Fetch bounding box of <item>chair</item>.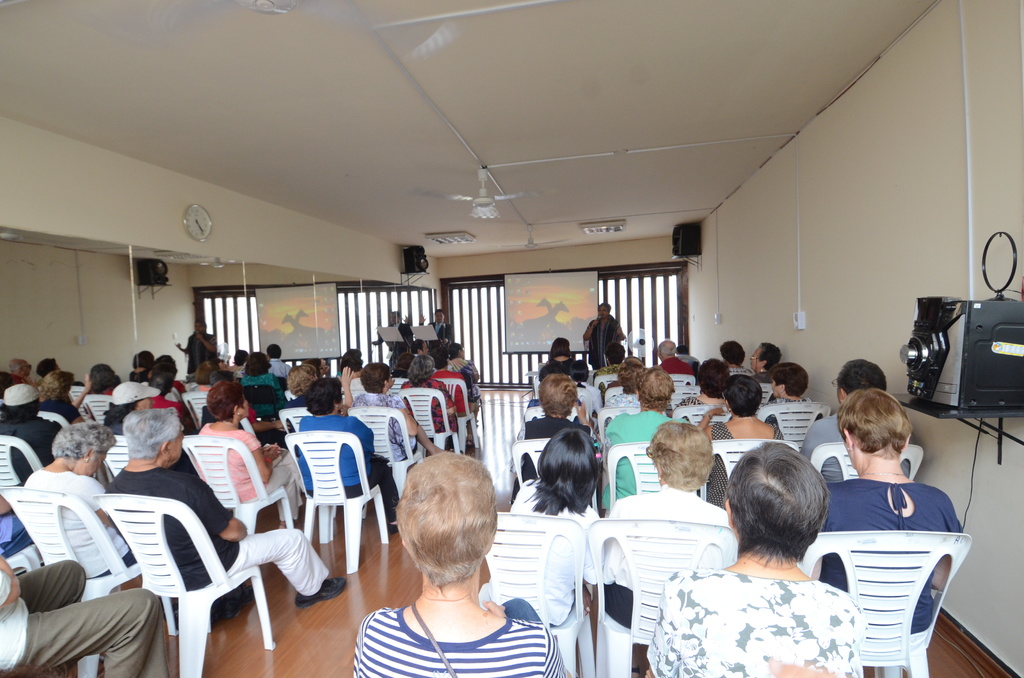
Bbox: Rect(105, 433, 132, 476).
